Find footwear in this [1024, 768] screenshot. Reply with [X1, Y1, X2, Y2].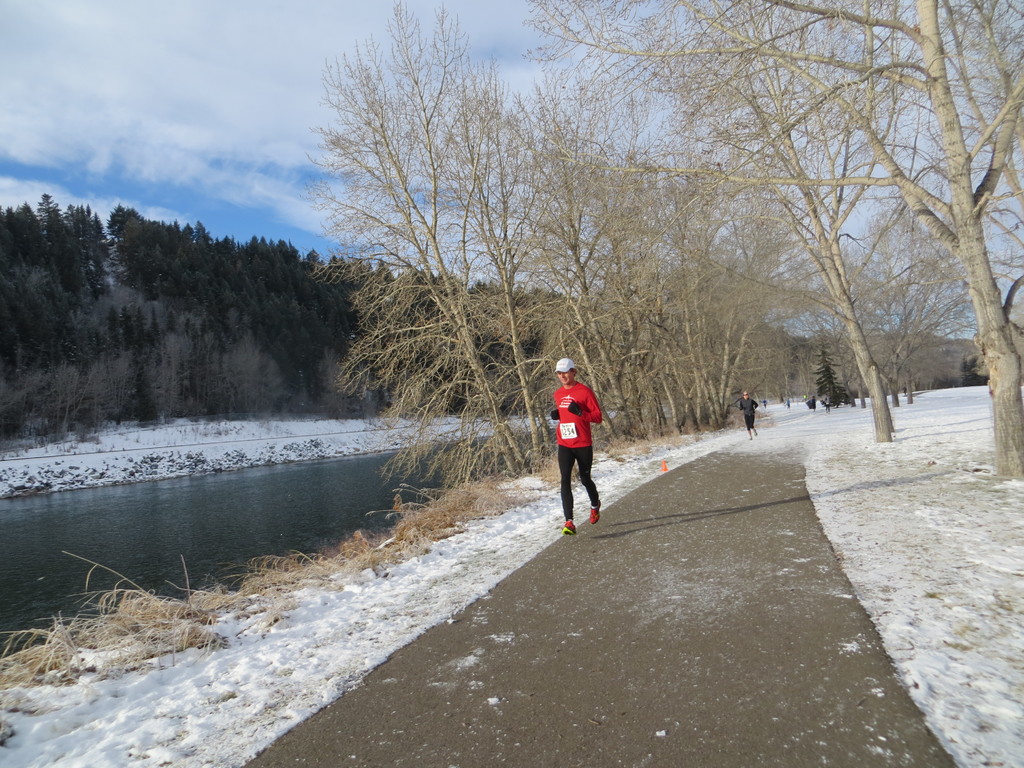
[591, 499, 598, 522].
